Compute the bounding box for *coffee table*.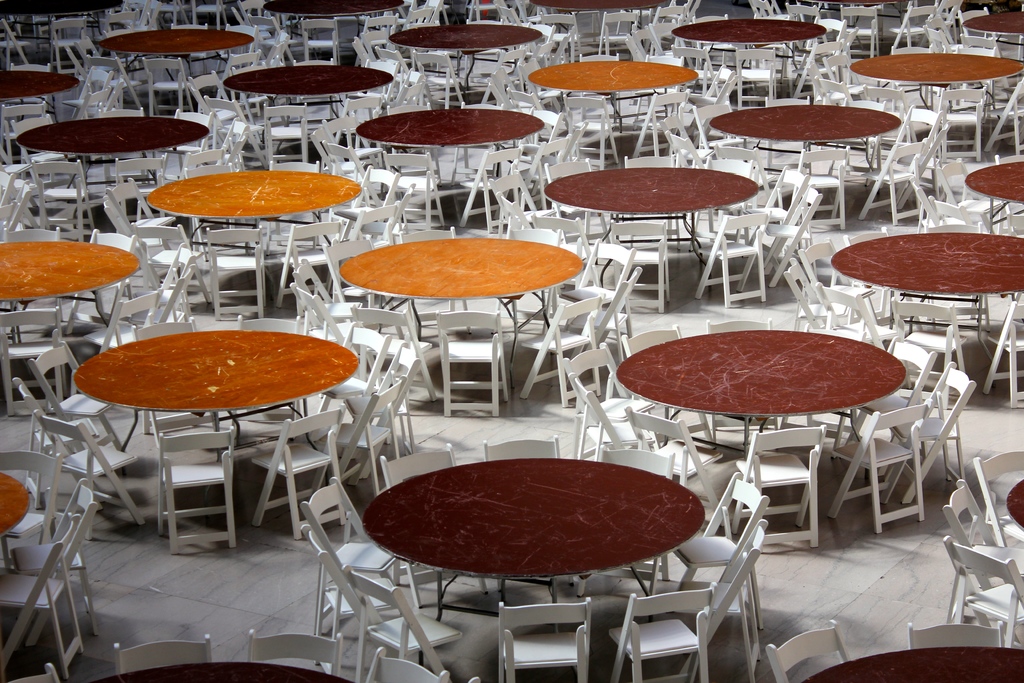
bbox(614, 331, 897, 431).
